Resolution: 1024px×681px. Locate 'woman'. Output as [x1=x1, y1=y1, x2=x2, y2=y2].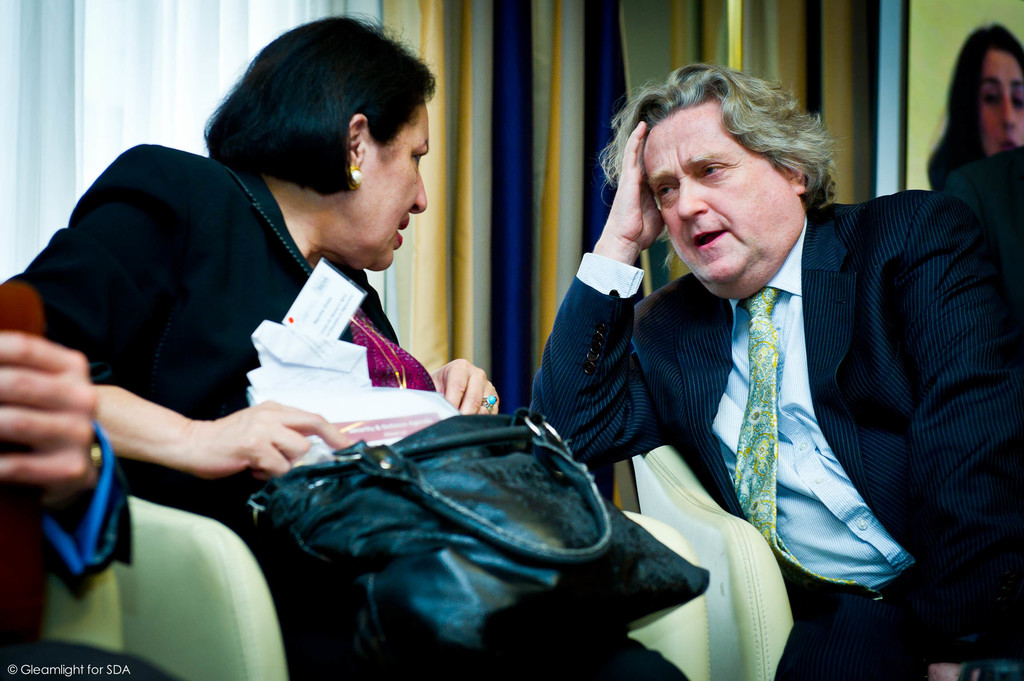
[x1=3, y1=13, x2=691, y2=680].
